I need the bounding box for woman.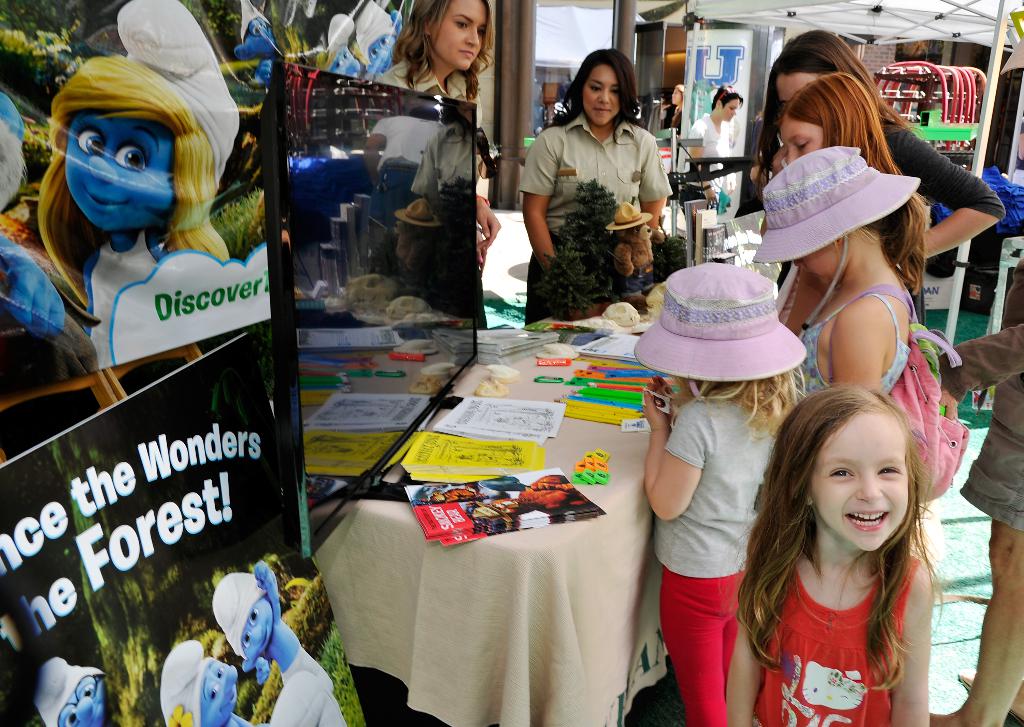
Here it is: (left=363, top=0, right=503, bottom=314).
